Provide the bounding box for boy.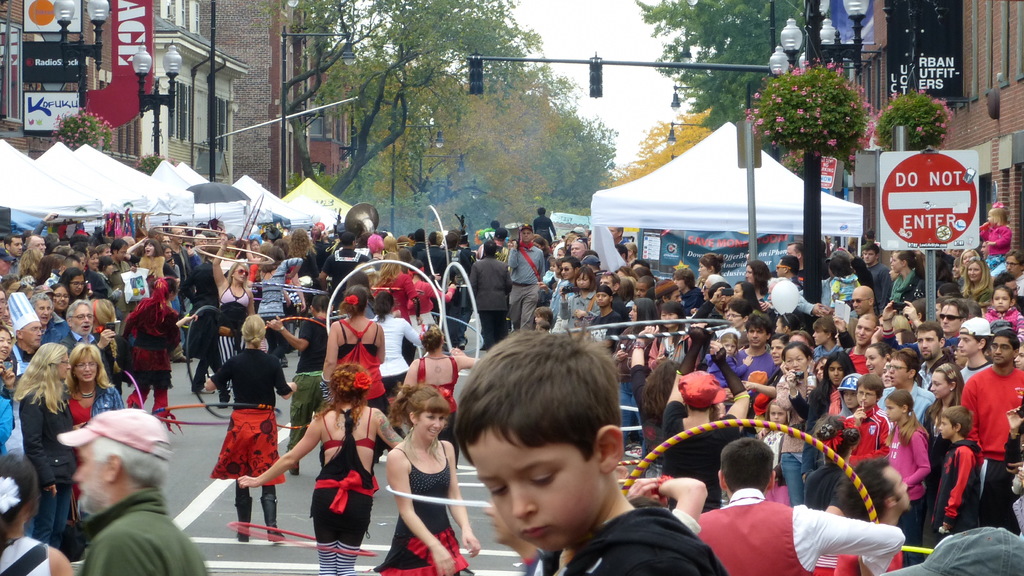
(415, 345, 707, 575).
